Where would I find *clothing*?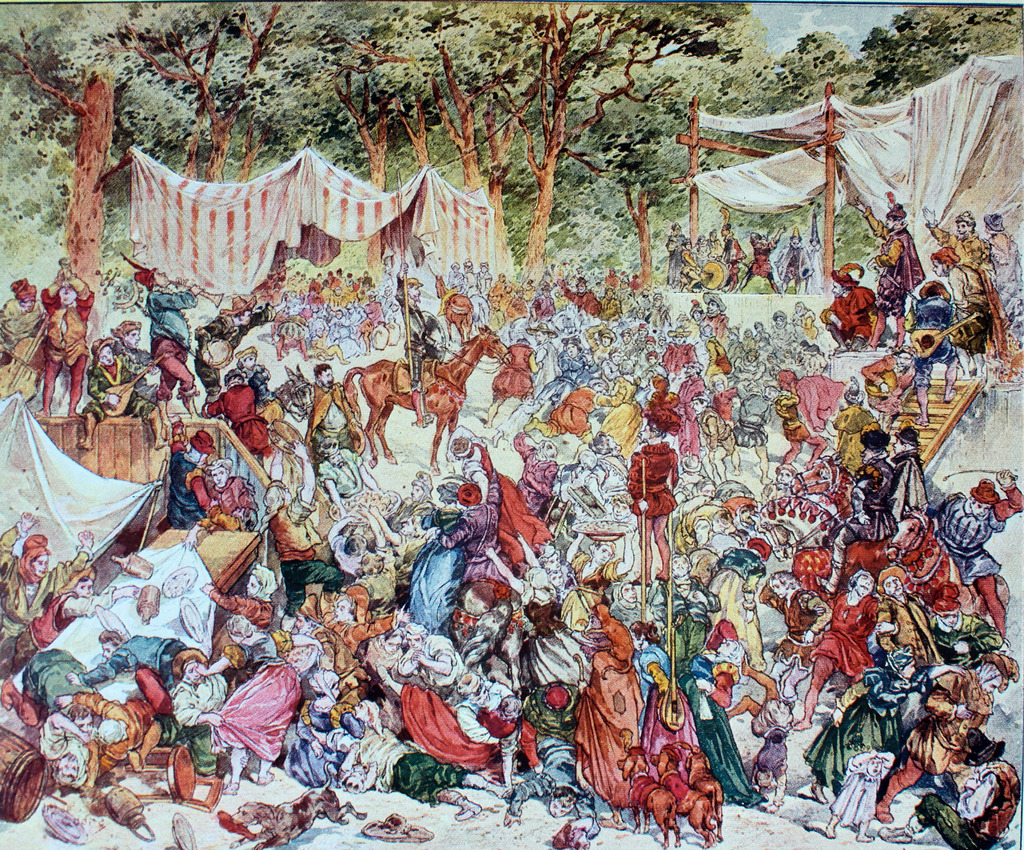
At x1=666, y1=344, x2=695, y2=373.
